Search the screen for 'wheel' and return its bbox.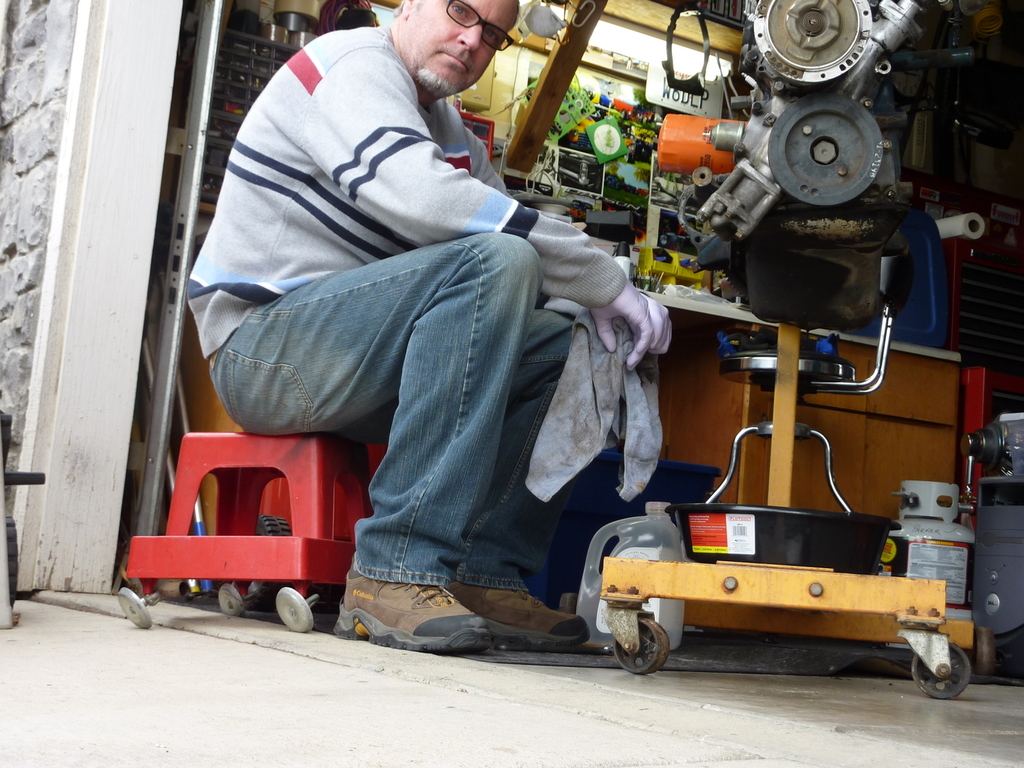
Found: 614,613,670,680.
